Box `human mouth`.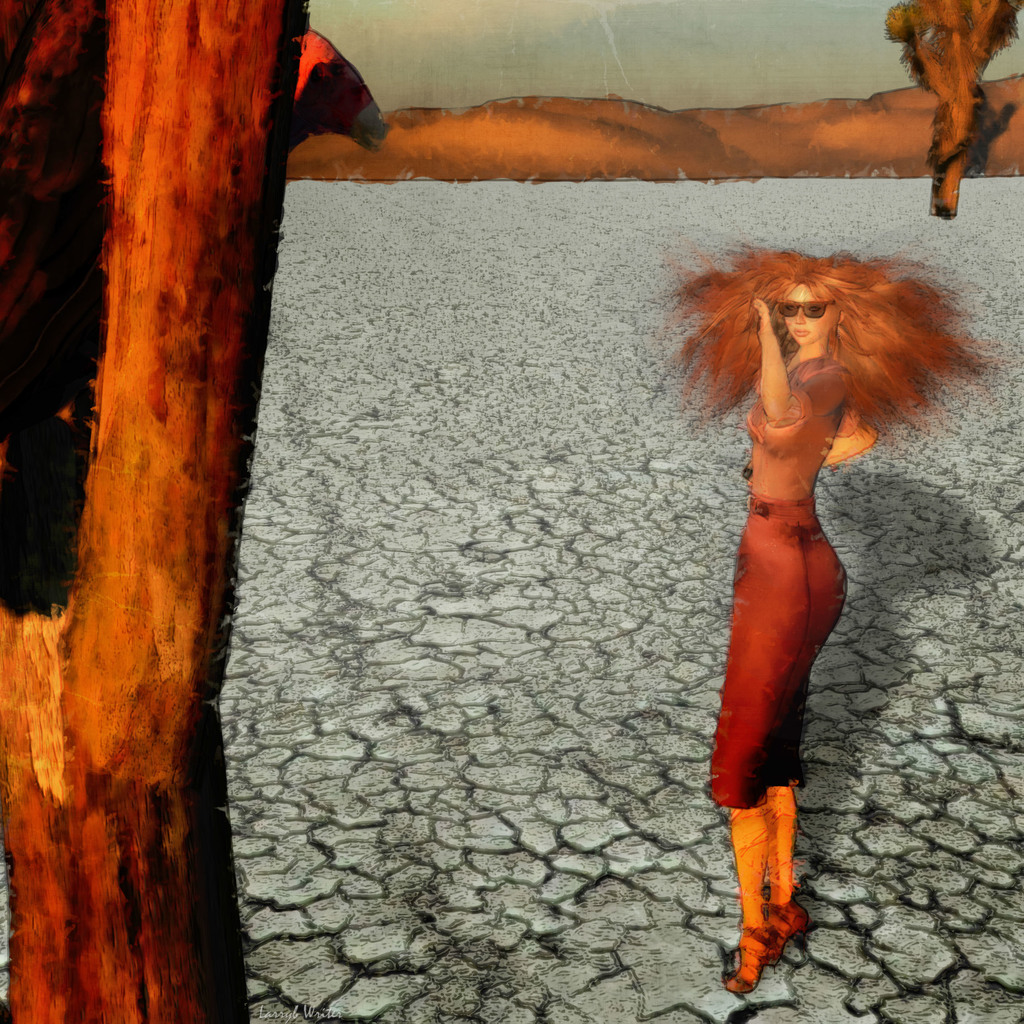
pyautogui.locateOnScreen(794, 332, 805, 333).
